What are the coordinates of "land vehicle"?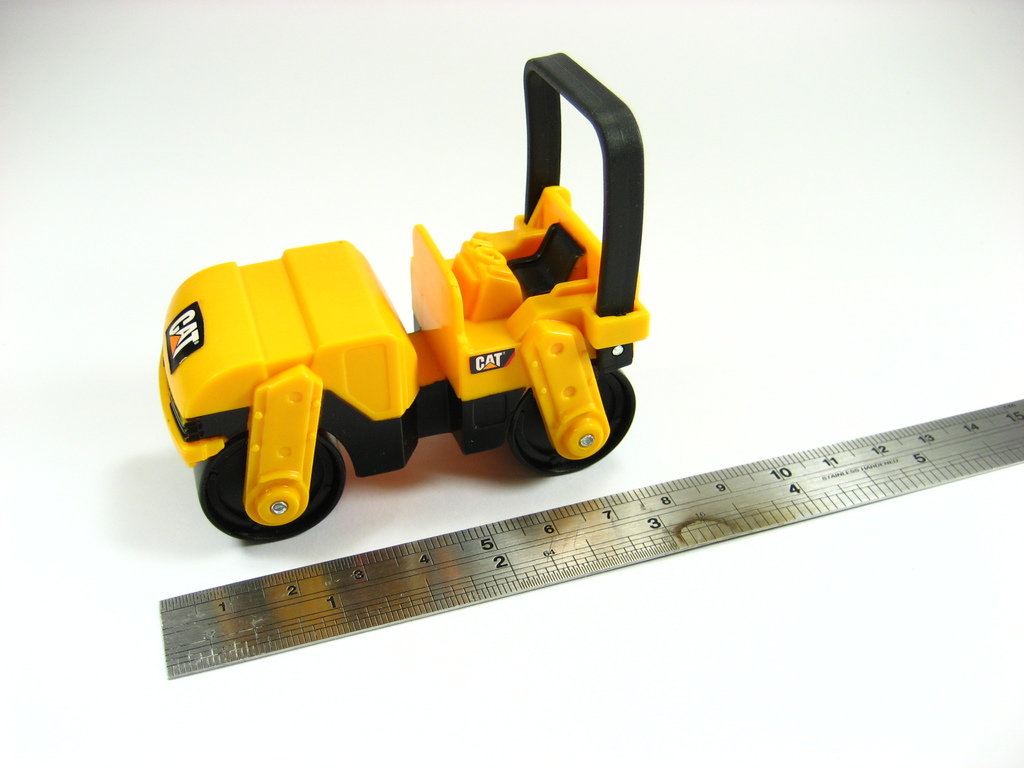
rect(156, 56, 653, 543).
